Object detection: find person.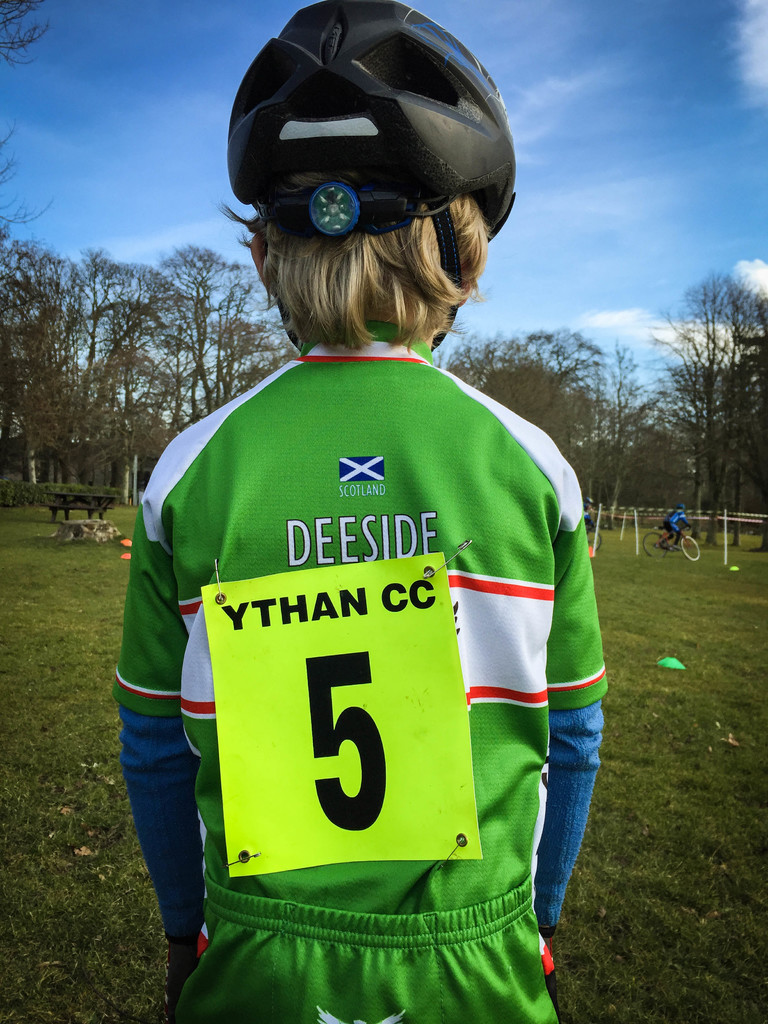
pyautogui.locateOnScreen(584, 497, 598, 522).
